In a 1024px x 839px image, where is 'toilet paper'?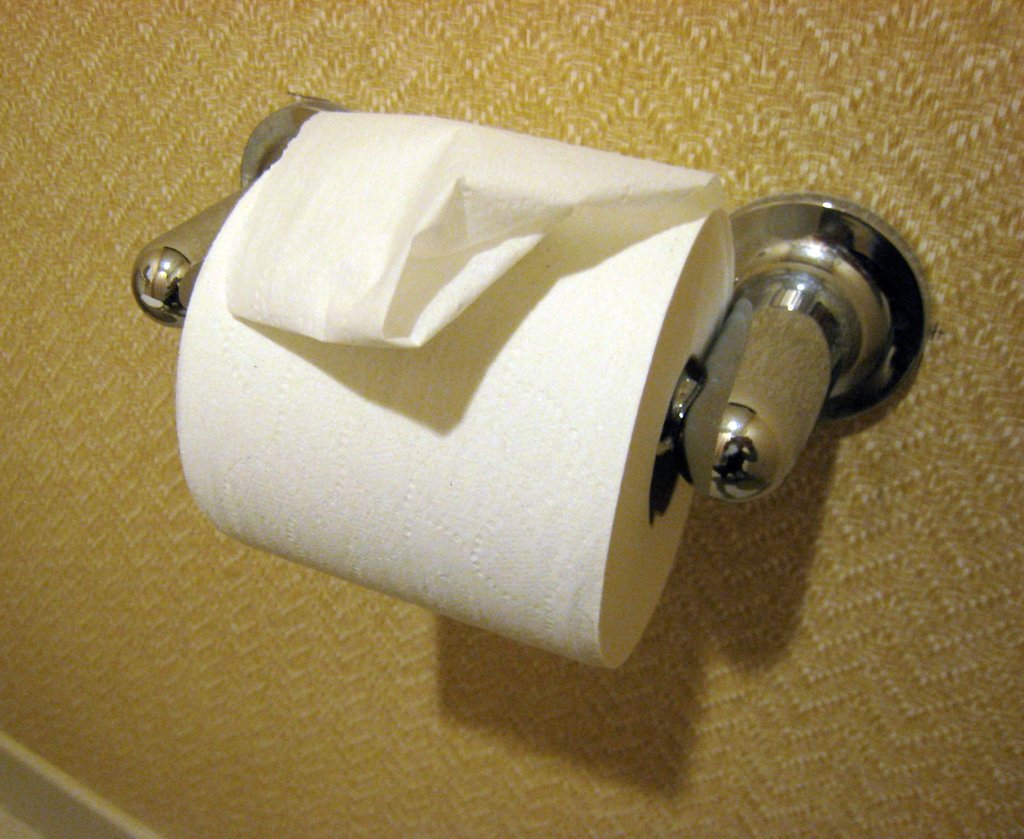
177/105/748/677.
